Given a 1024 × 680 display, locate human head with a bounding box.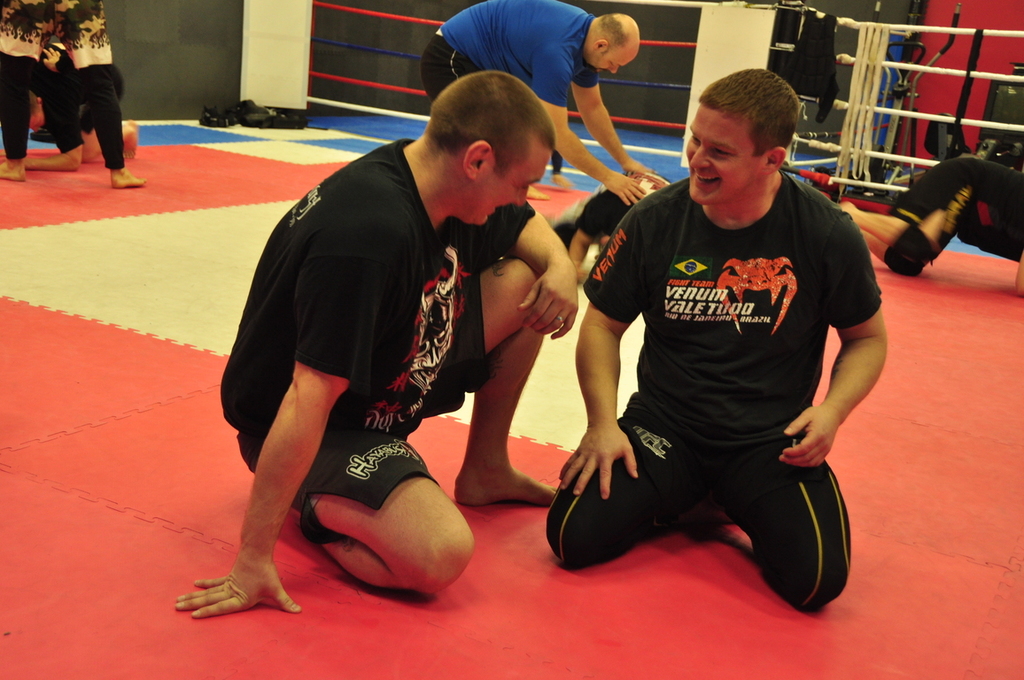
Located: rect(583, 12, 641, 73).
